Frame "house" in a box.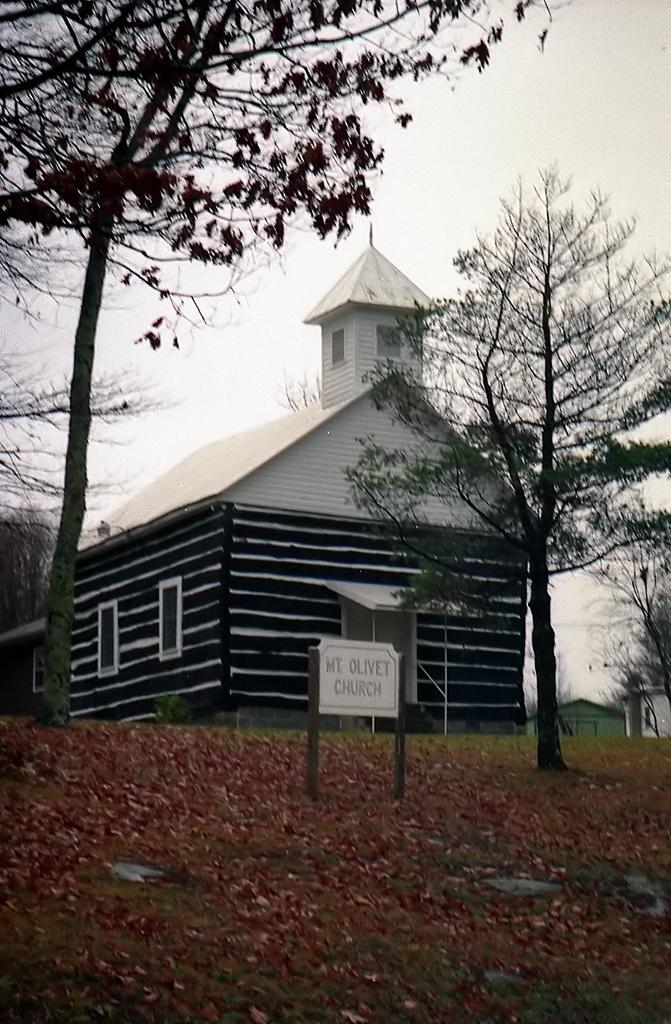
[69,206,594,770].
